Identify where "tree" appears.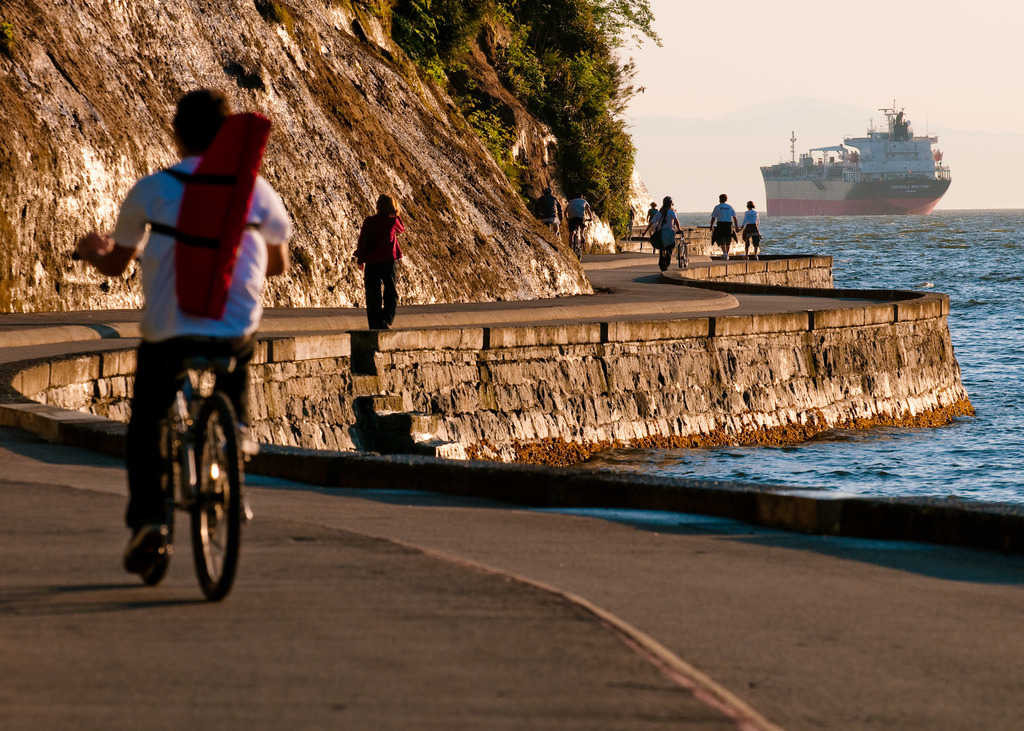
Appears at {"x1": 397, "y1": 5, "x2": 667, "y2": 248}.
